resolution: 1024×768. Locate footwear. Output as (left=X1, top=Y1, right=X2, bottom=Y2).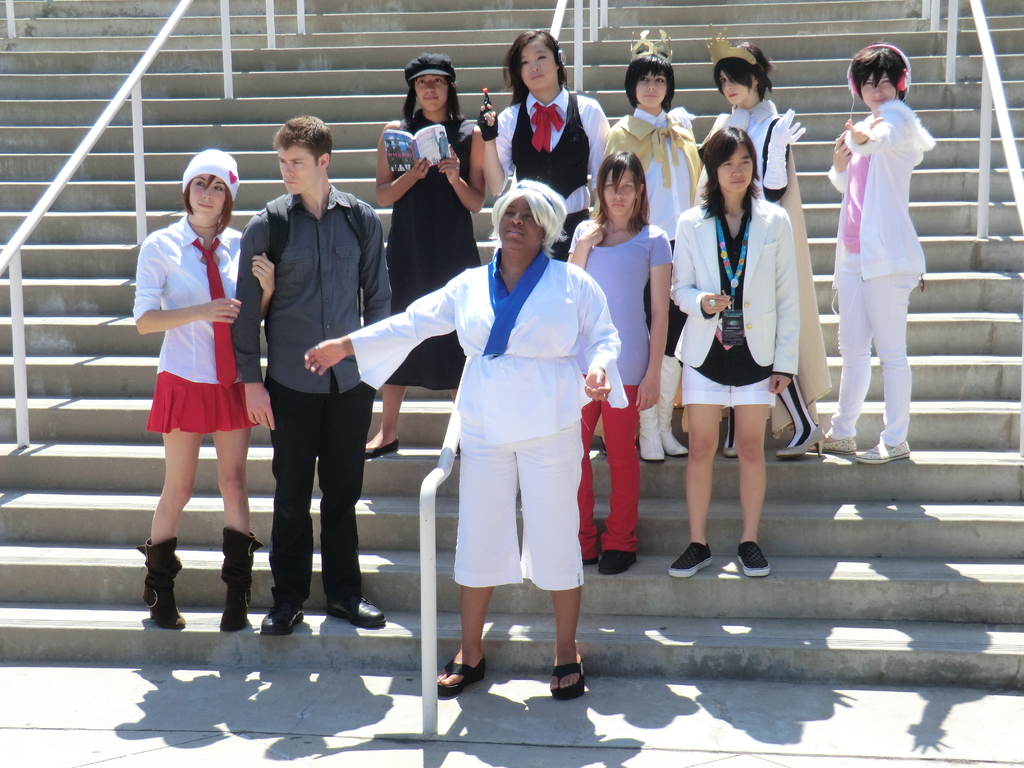
(left=637, top=401, right=668, bottom=461).
